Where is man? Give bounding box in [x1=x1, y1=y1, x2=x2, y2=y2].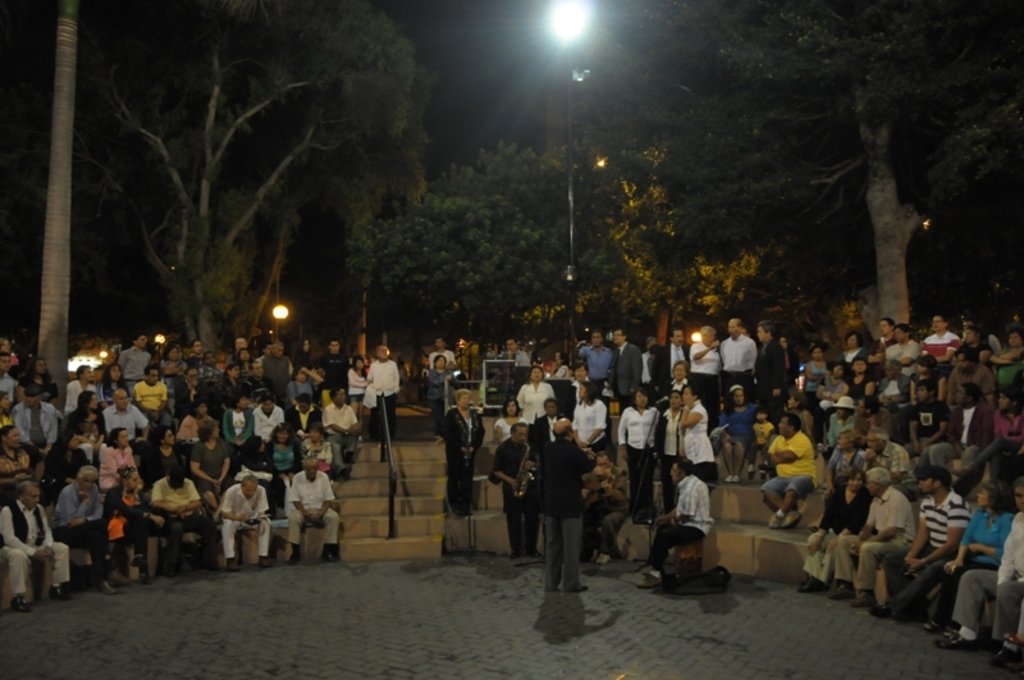
[x1=945, y1=342, x2=993, y2=405].
